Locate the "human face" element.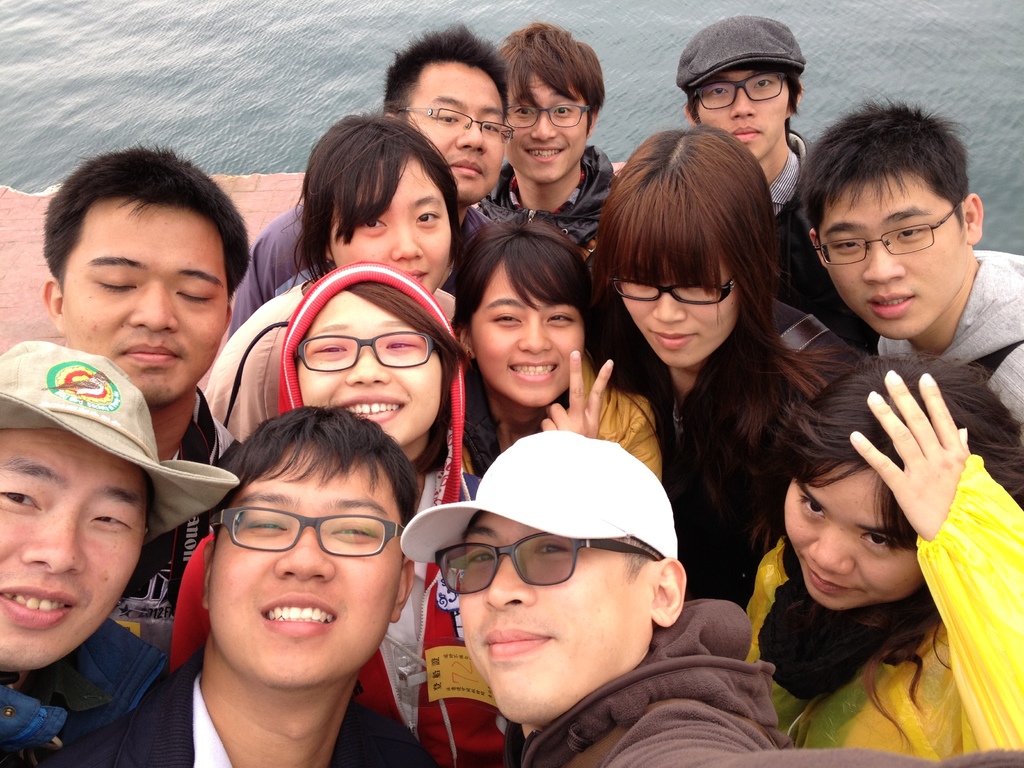
Element bbox: 59 200 227 405.
